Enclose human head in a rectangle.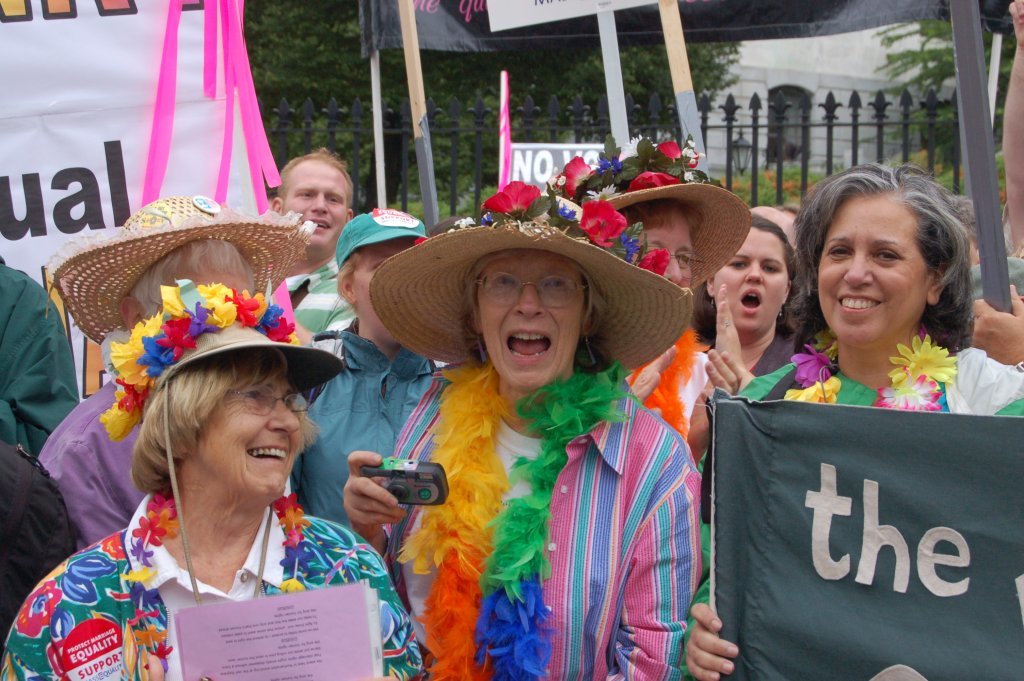
800/161/973/334.
